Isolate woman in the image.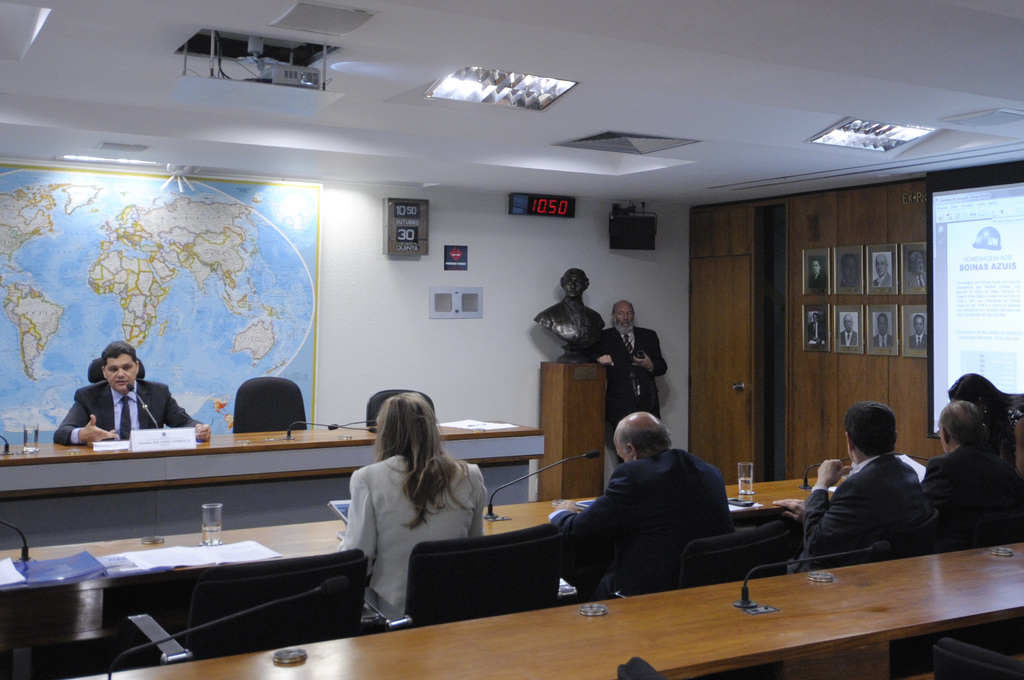
Isolated region: x1=335, y1=390, x2=488, y2=636.
